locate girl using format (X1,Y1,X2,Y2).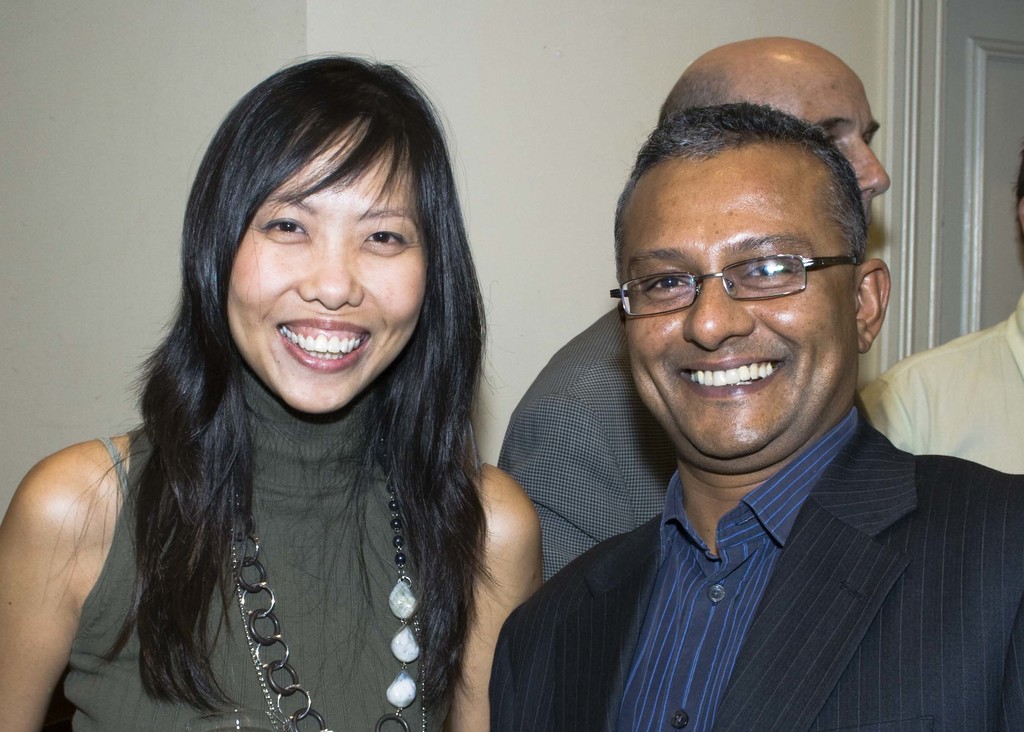
(0,45,545,731).
